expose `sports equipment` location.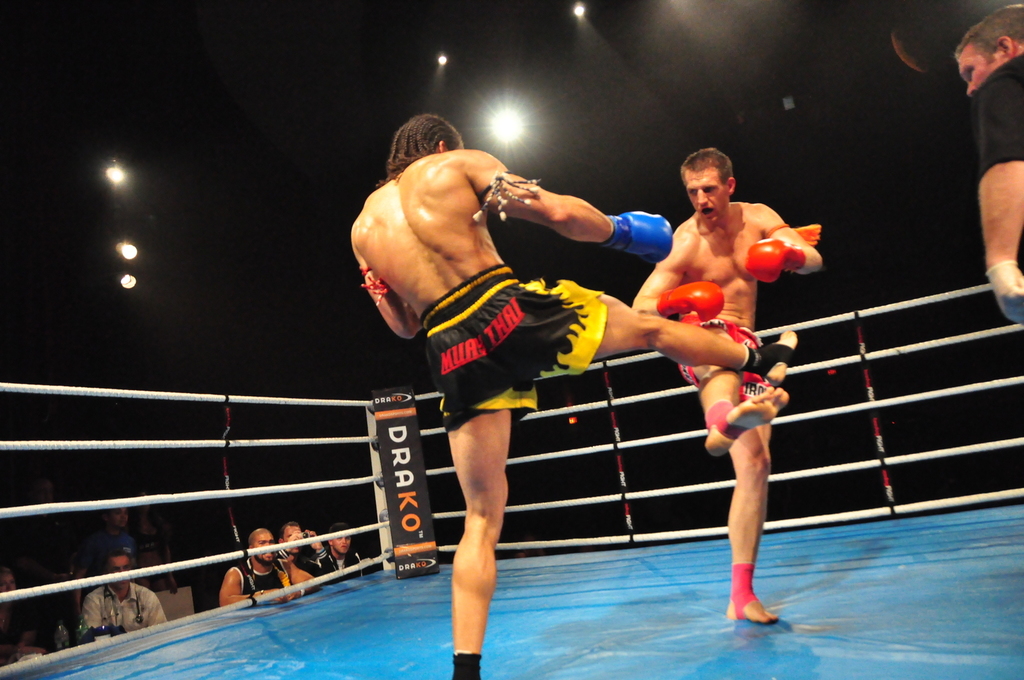
Exposed at pyautogui.locateOnScreen(742, 241, 809, 282).
